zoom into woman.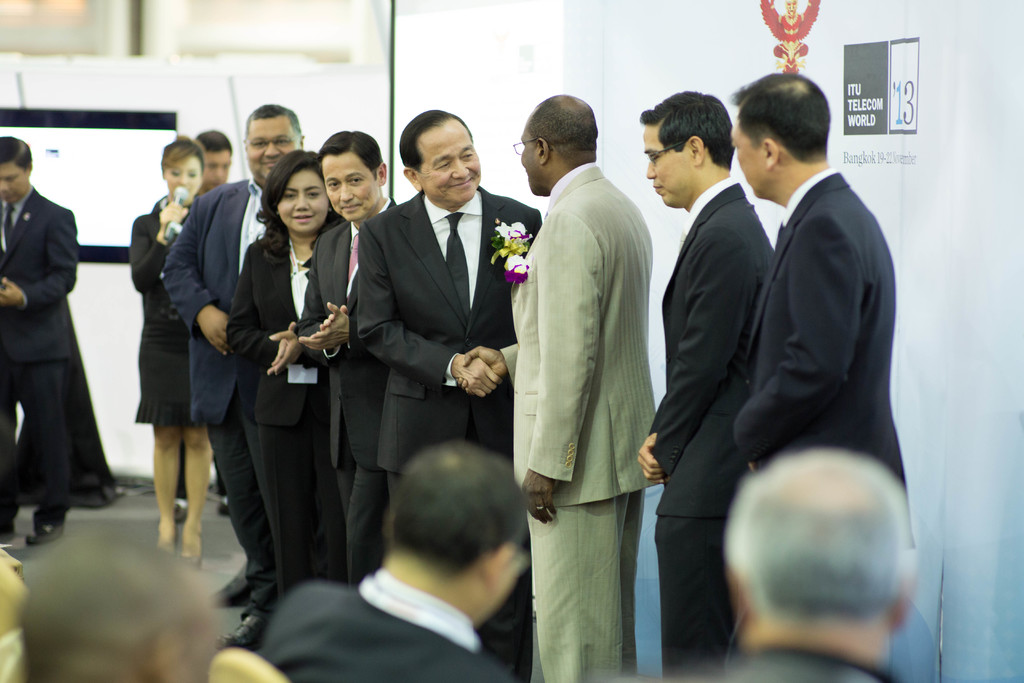
Zoom target: detection(208, 135, 344, 664).
